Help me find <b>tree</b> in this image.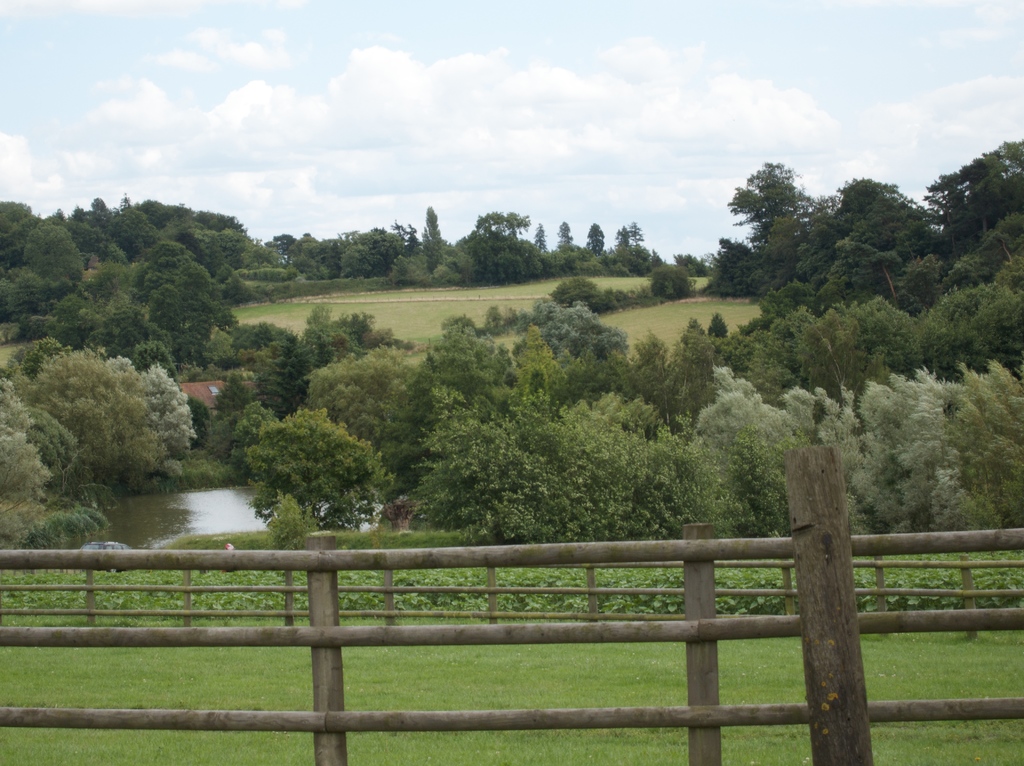
Found it: bbox(585, 224, 600, 256).
